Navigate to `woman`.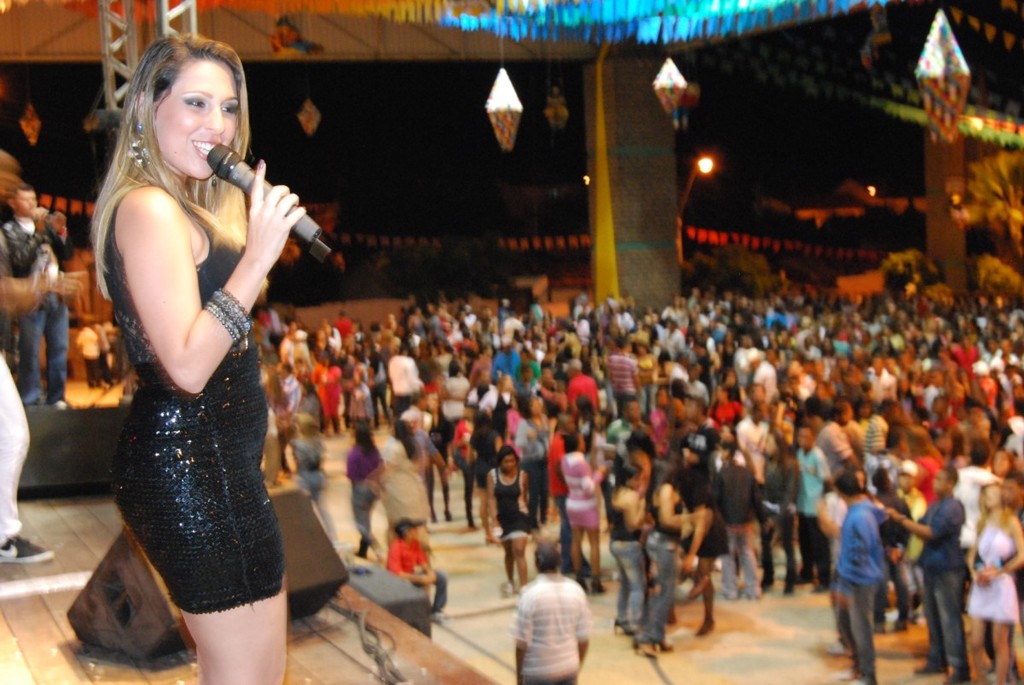
Navigation target: <region>93, 89, 327, 641</region>.
